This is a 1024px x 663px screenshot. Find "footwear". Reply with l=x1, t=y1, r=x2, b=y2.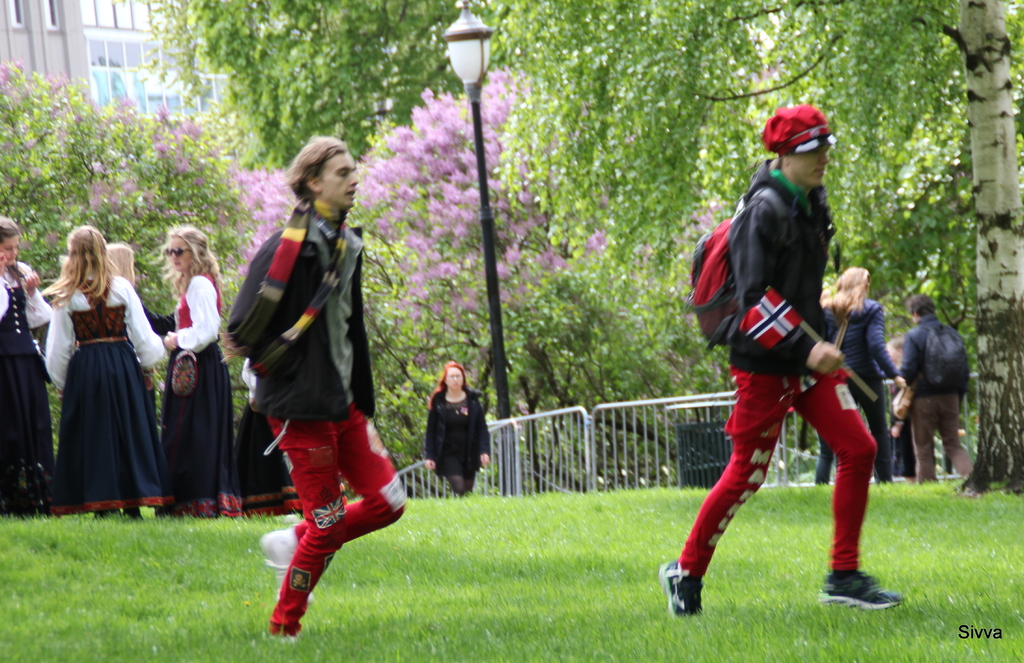
l=659, t=559, r=701, b=625.
